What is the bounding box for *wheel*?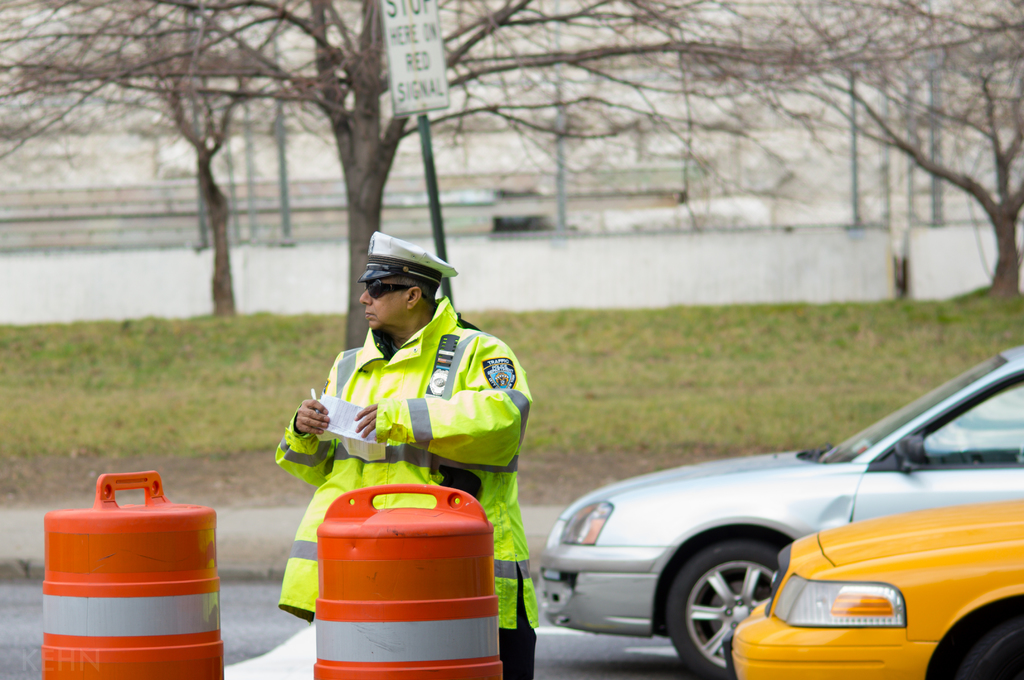
[left=947, top=617, right=1023, bottom=679].
